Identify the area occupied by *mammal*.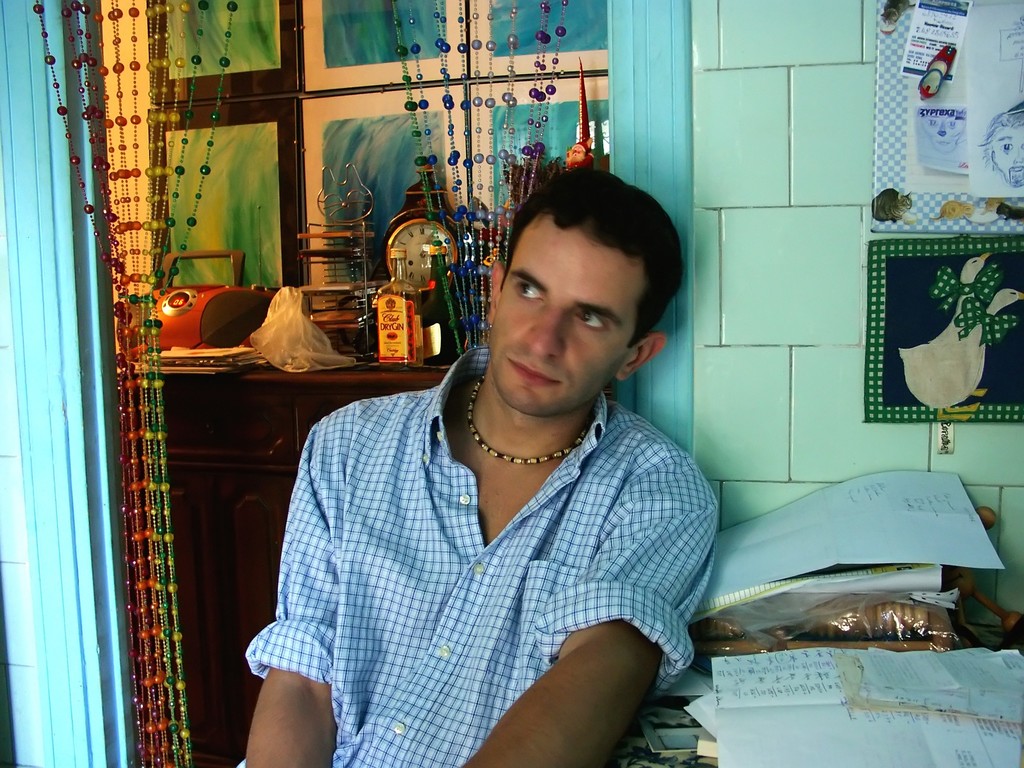
Area: bbox(975, 98, 1023, 188).
